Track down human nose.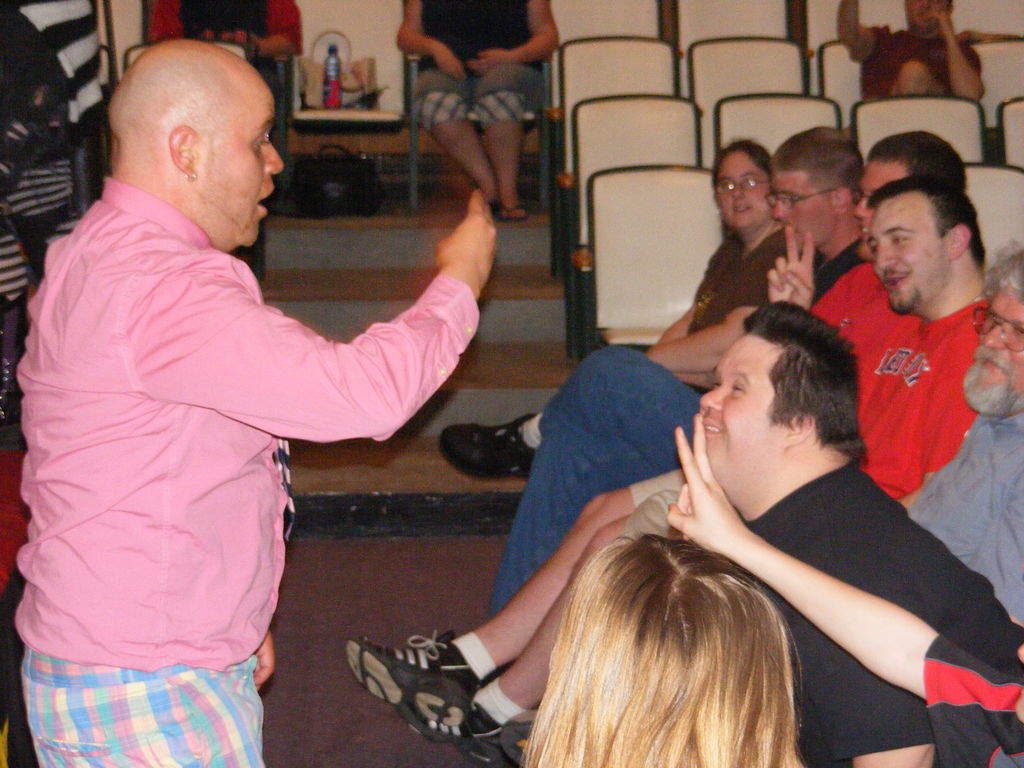
Tracked to rect(849, 195, 875, 214).
